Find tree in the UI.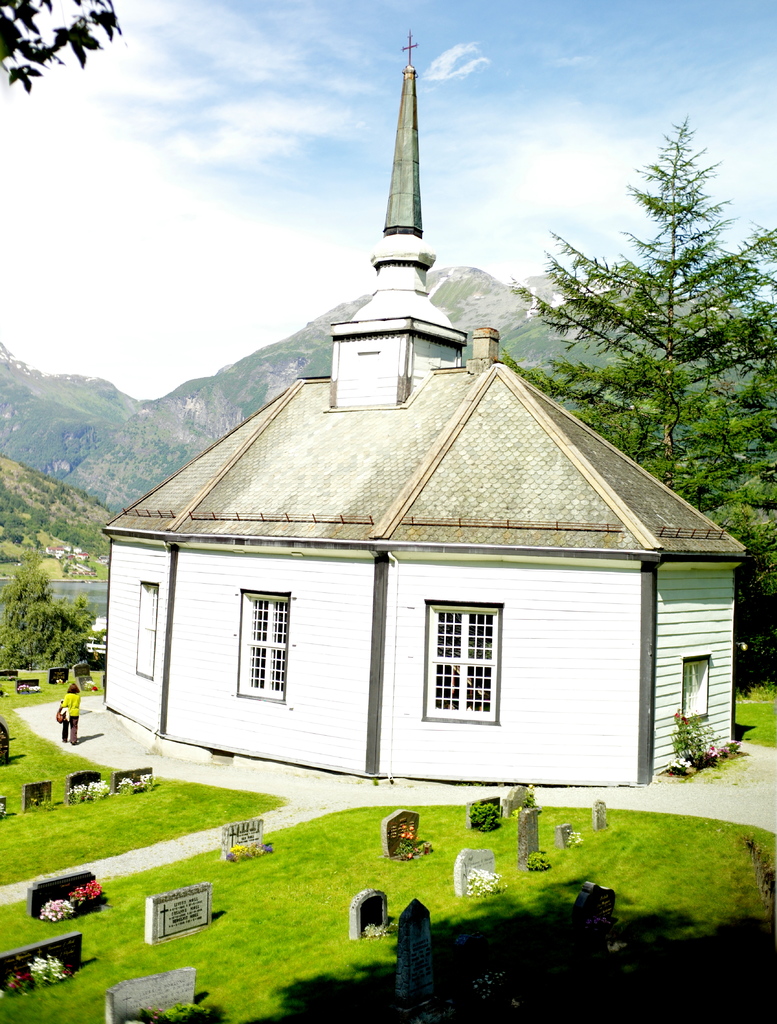
UI element at [x1=0, y1=550, x2=109, y2=673].
